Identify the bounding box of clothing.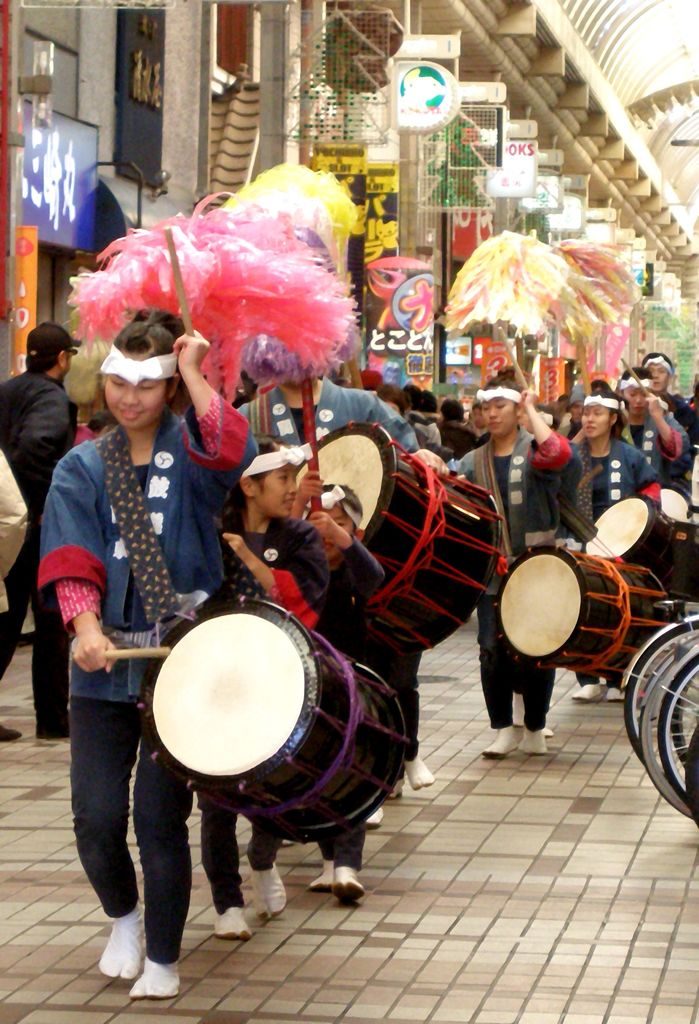
(x1=36, y1=412, x2=266, y2=969).
